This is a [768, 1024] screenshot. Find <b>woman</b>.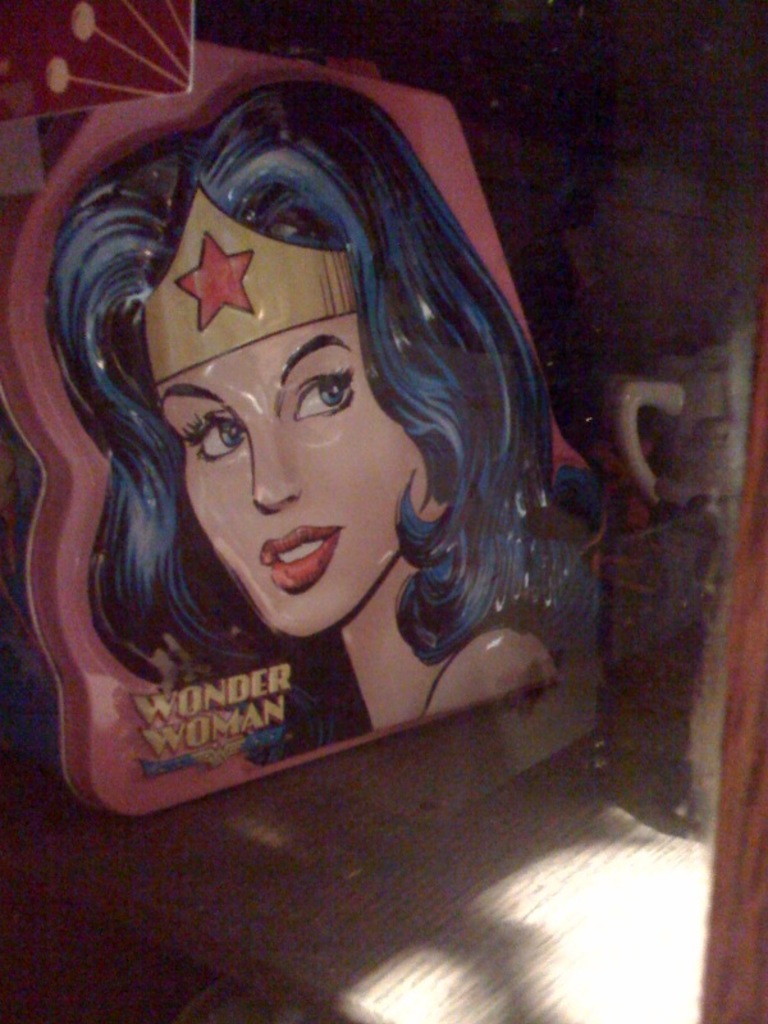
Bounding box: x1=45 y1=74 x2=530 y2=705.
